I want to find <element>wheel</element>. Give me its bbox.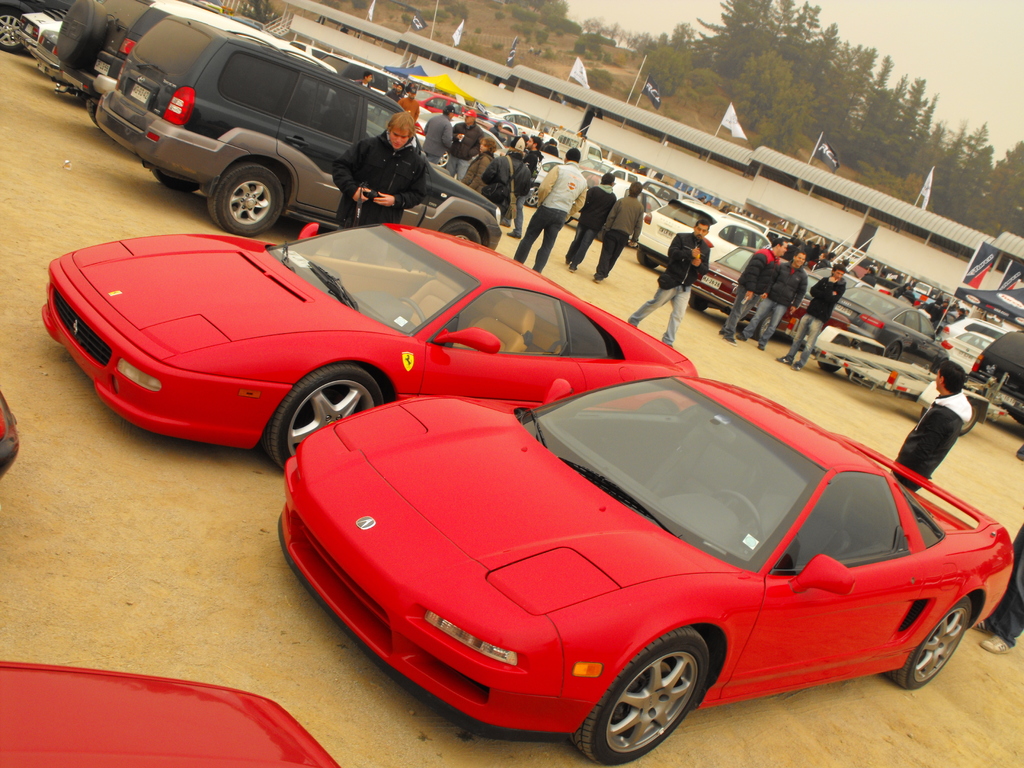
l=573, t=632, r=710, b=767.
